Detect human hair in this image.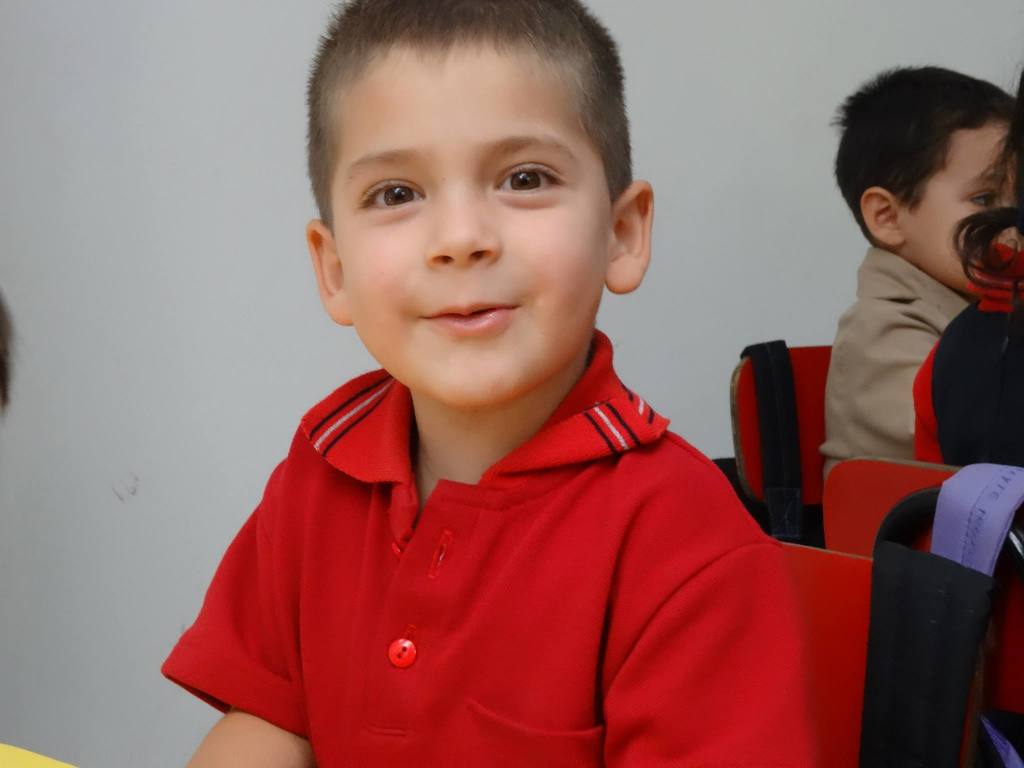
Detection: 948, 60, 1023, 300.
